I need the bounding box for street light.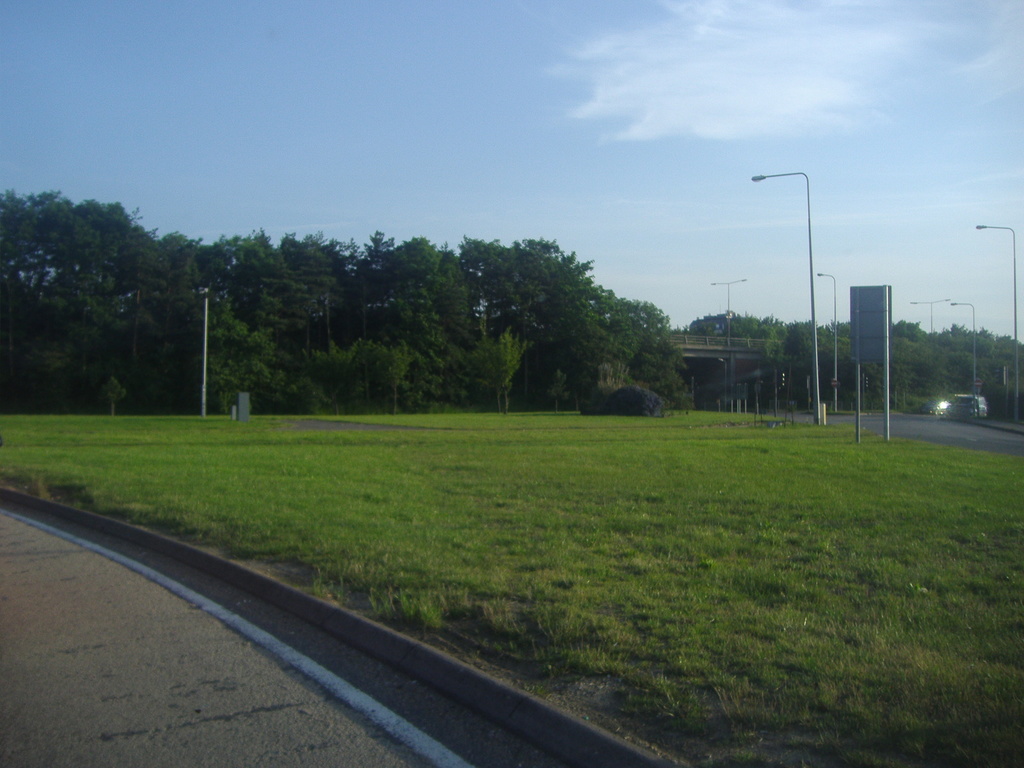
Here it is: (948, 303, 976, 418).
